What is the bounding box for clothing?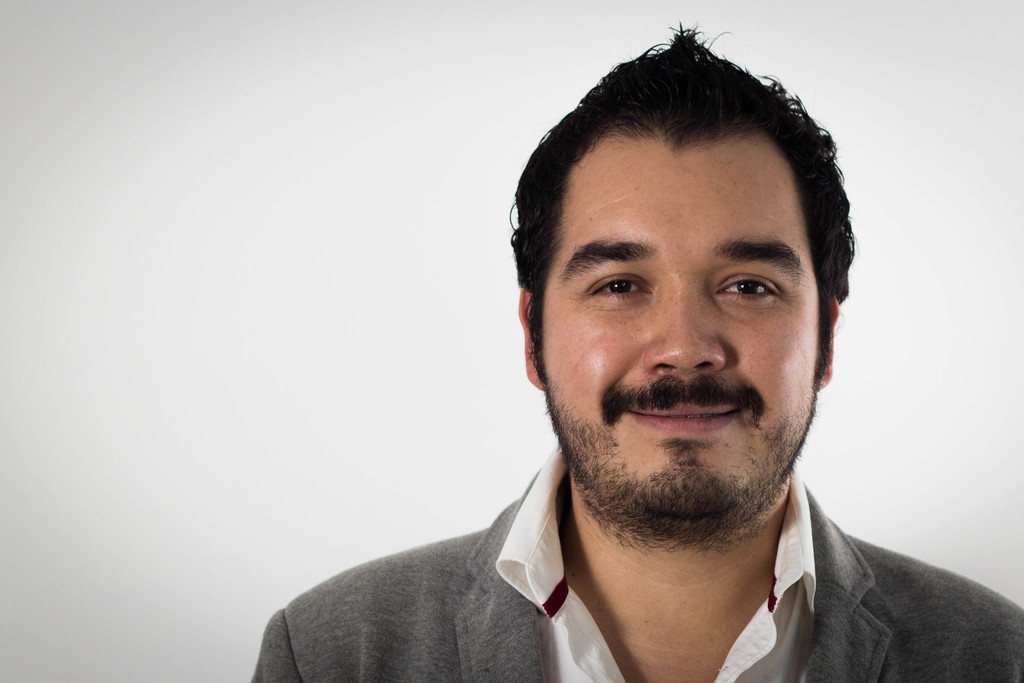
240/447/937/682.
